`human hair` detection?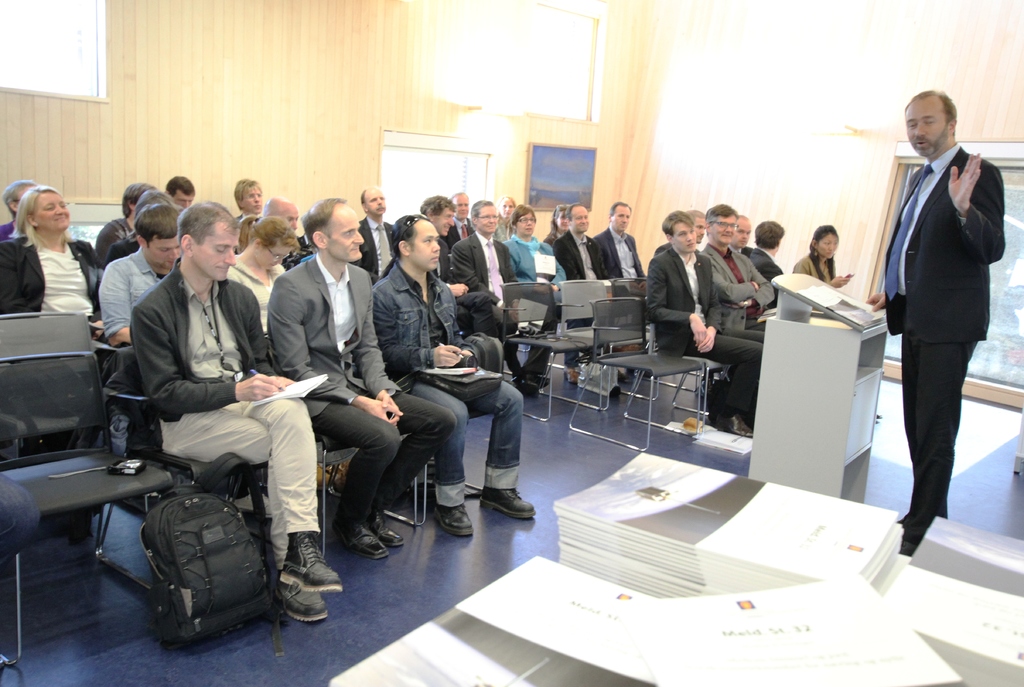
660, 209, 694, 238
